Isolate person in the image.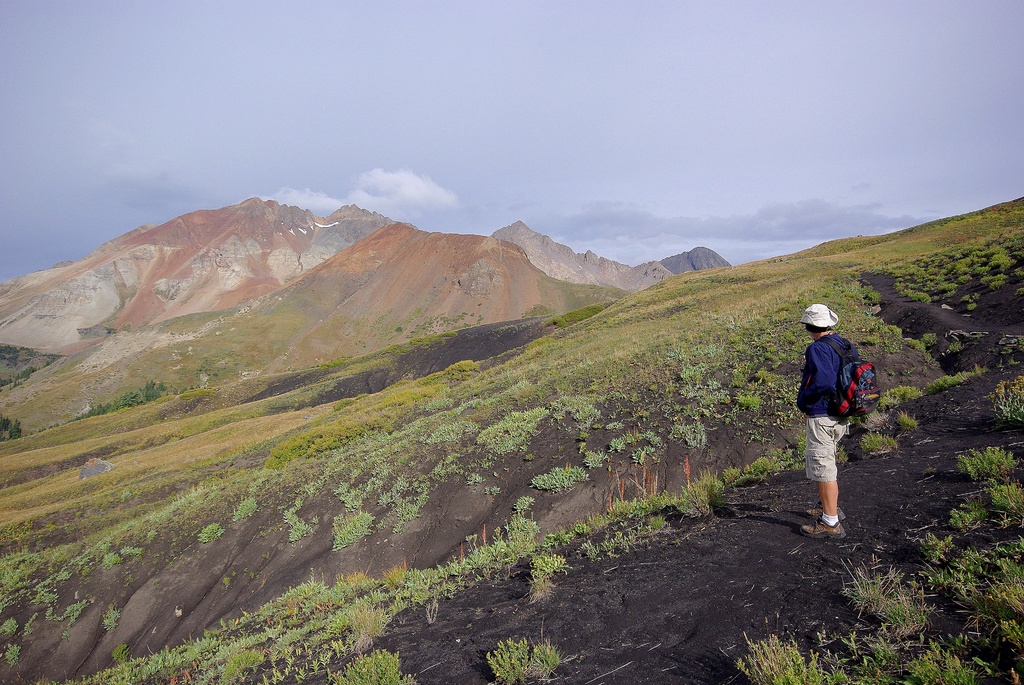
Isolated region: x1=797, y1=301, x2=858, y2=539.
